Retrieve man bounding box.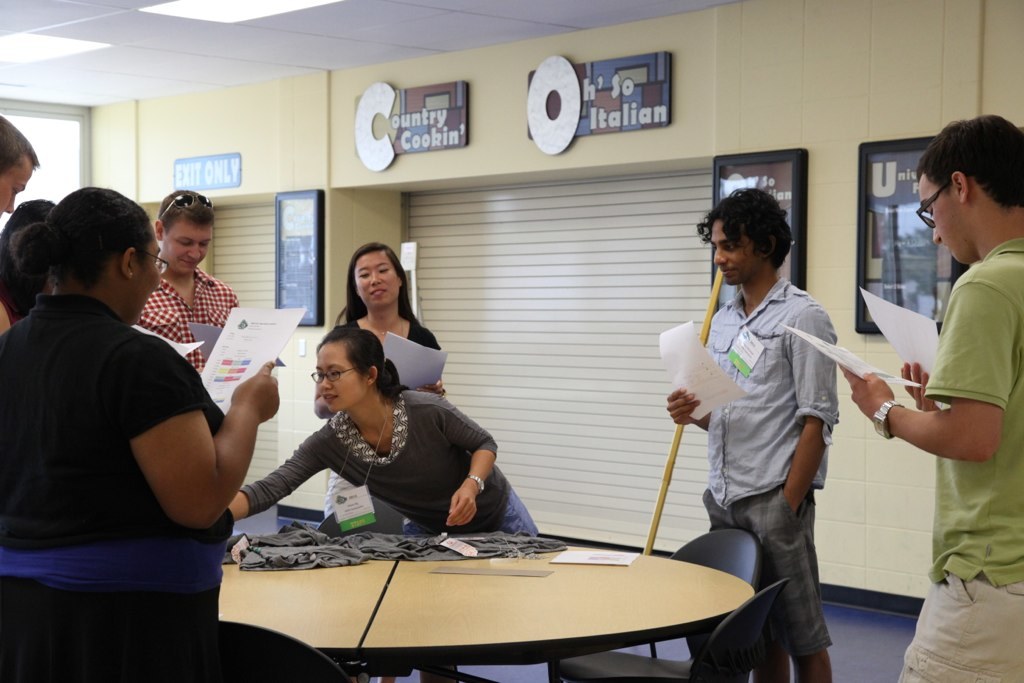
Bounding box: detection(0, 195, 54, 284).
